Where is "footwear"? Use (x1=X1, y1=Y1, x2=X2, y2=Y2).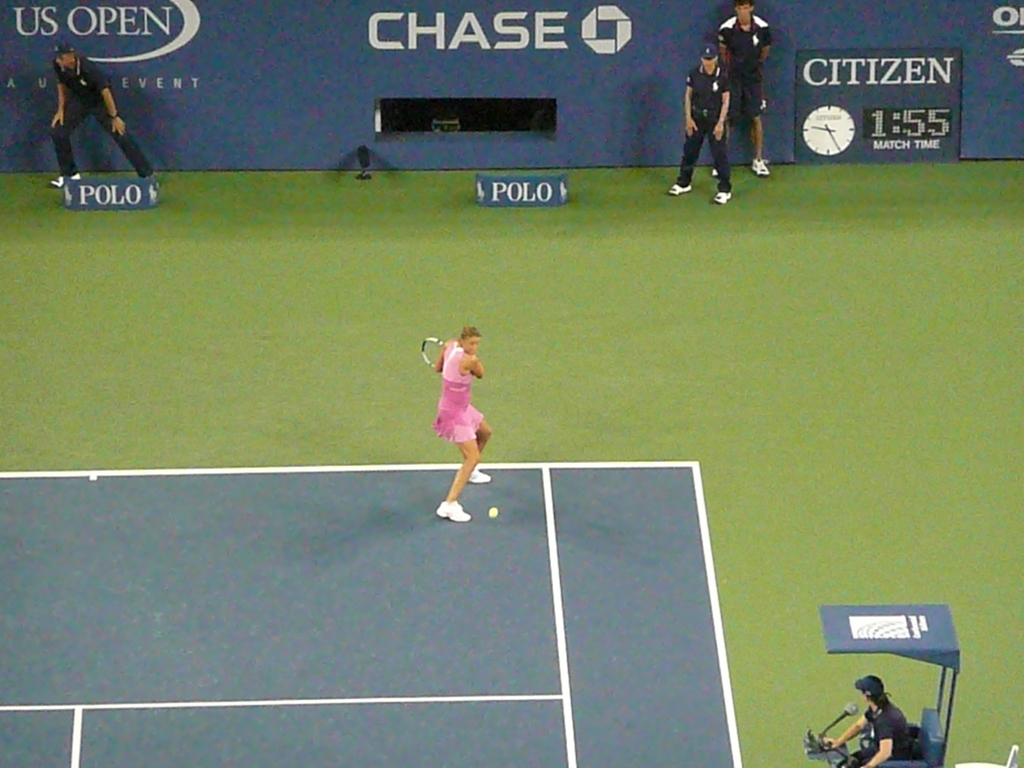
(x1=438, y1=493, x2=468, y2=524).
